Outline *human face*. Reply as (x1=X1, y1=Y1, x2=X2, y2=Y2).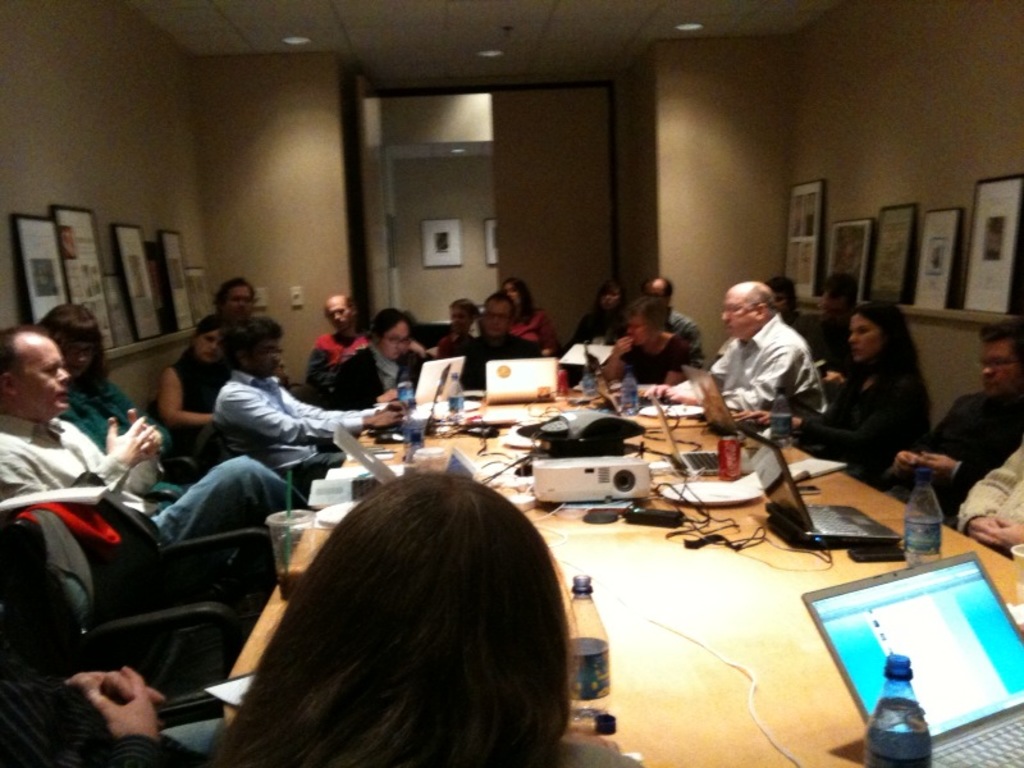
(x1=847, y1=314, x2=882, y2=365).
